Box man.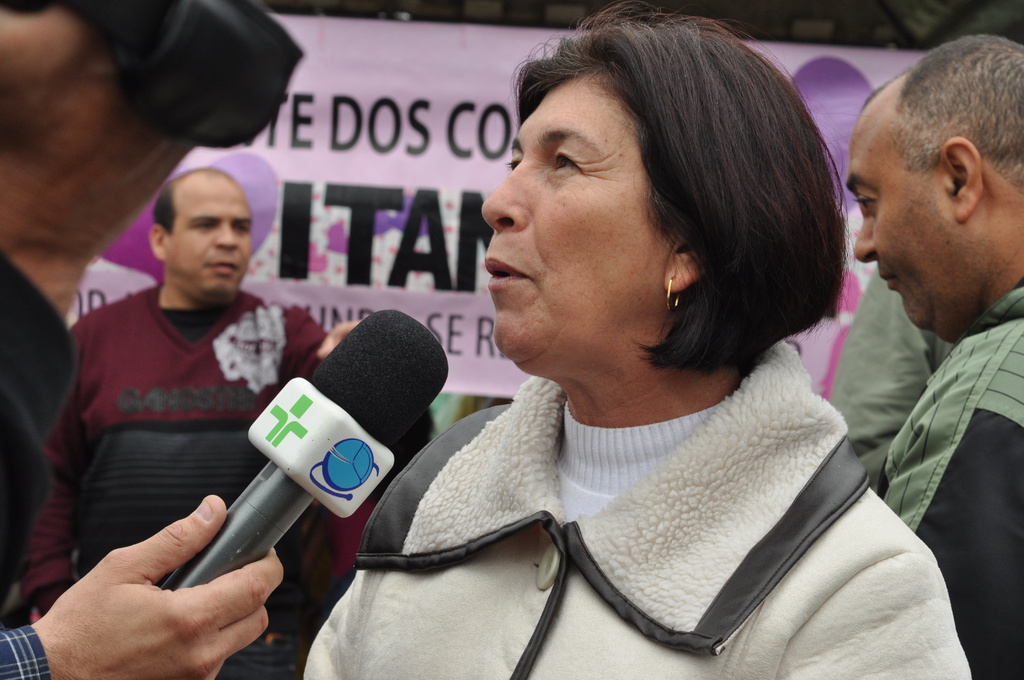
bbox(0, 0, 308, 679).
